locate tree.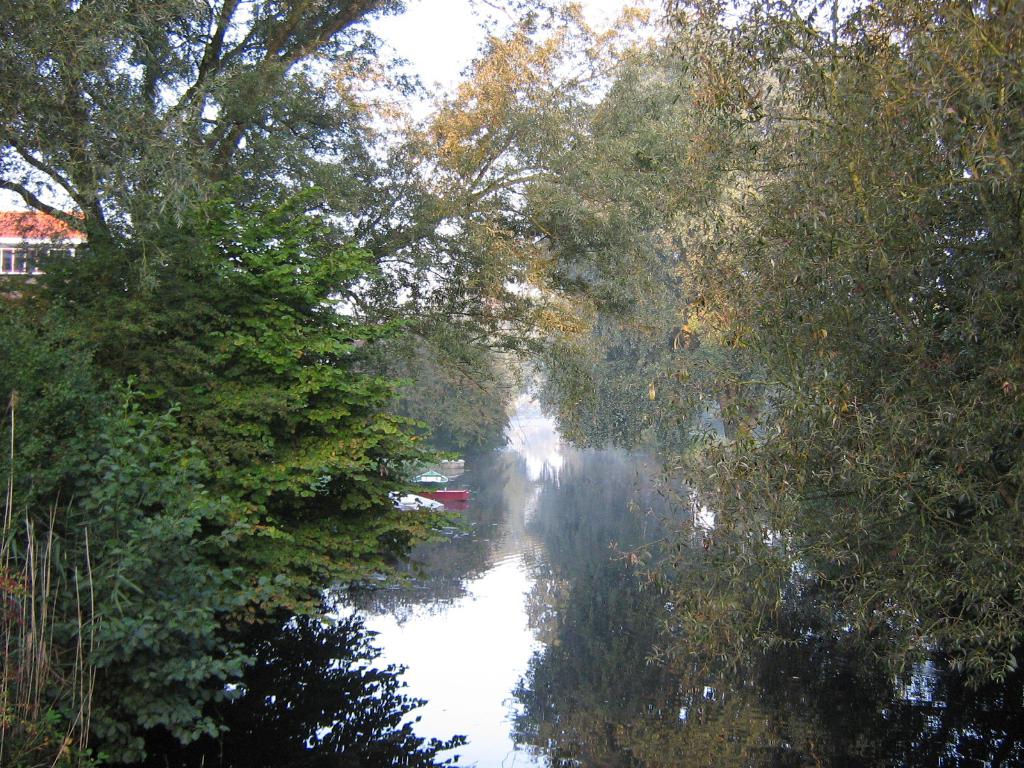
Bounding box: bbox(0, 161, 484, 767).
